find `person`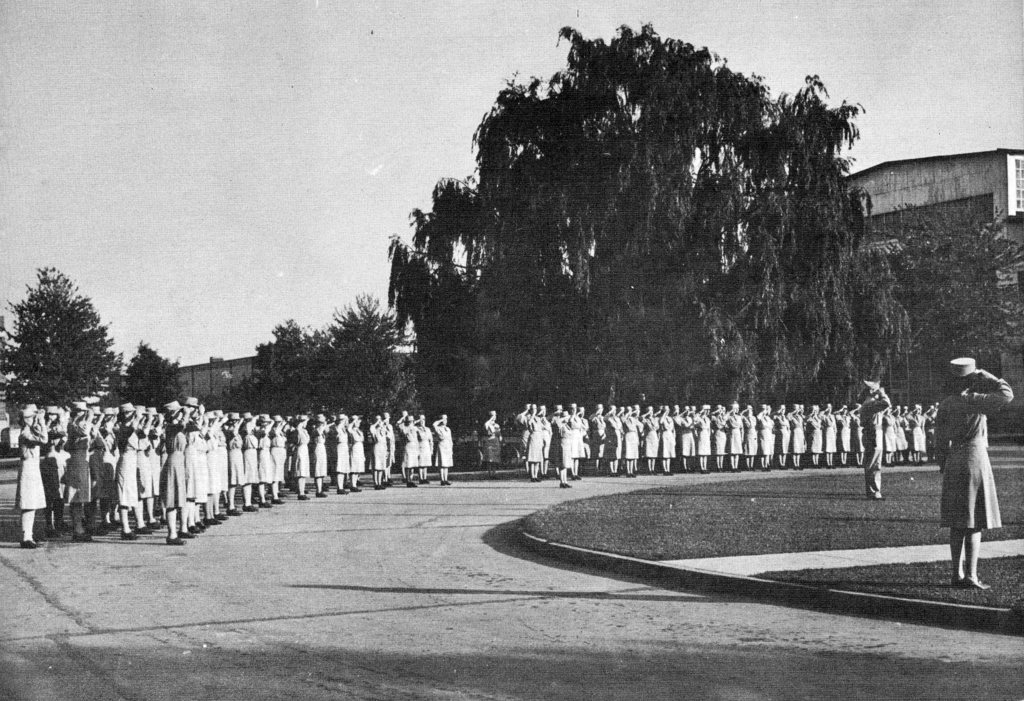
(x1=561, y1=412, x2=573, y2=485)
